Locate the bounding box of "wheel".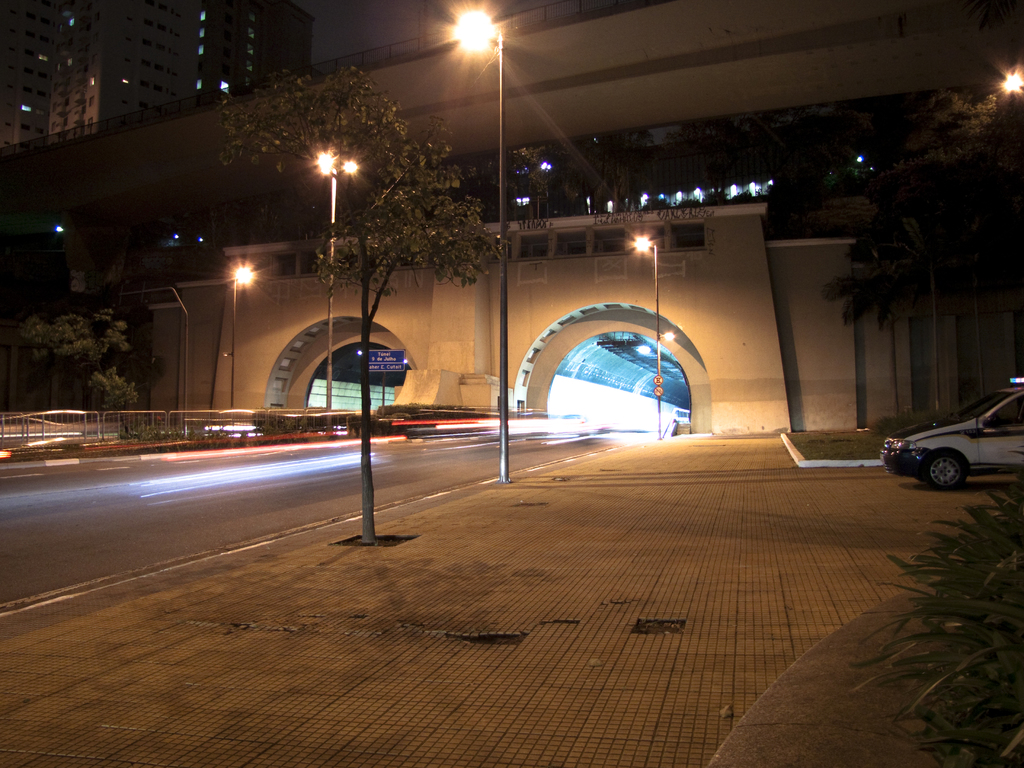
Bounding box: {"left": 922, "top": 445, "right": 972, "bottom": 492}.
